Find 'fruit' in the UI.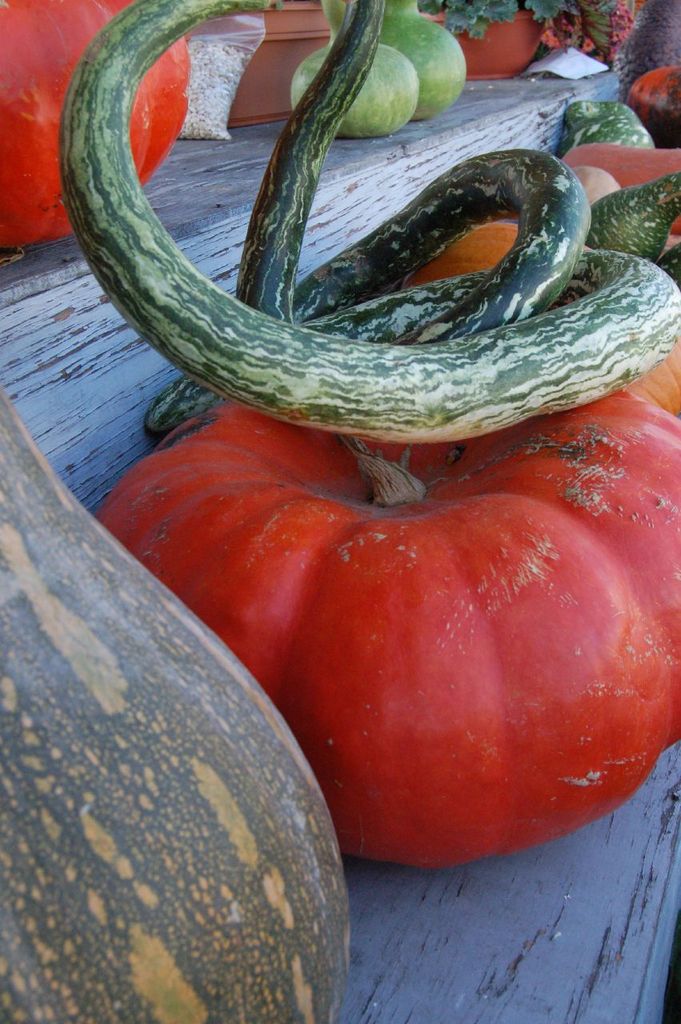
UI element at left=382, top=0, right=472, bottom=130.
